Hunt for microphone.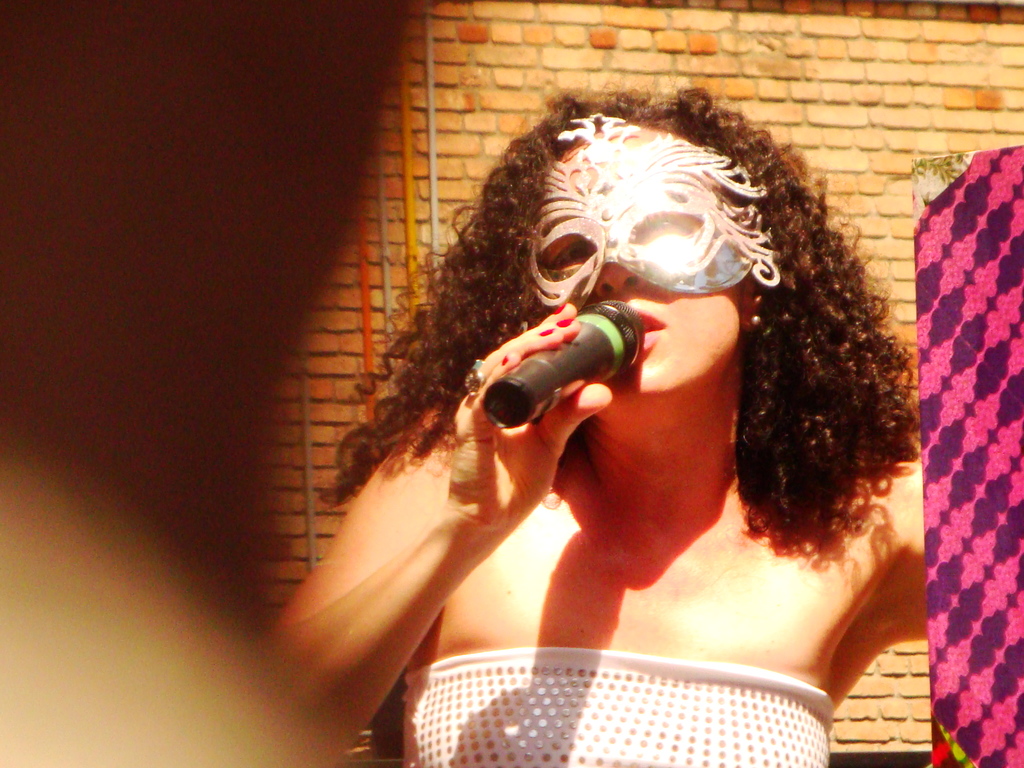
Hunted down at 483 304 637 431.
